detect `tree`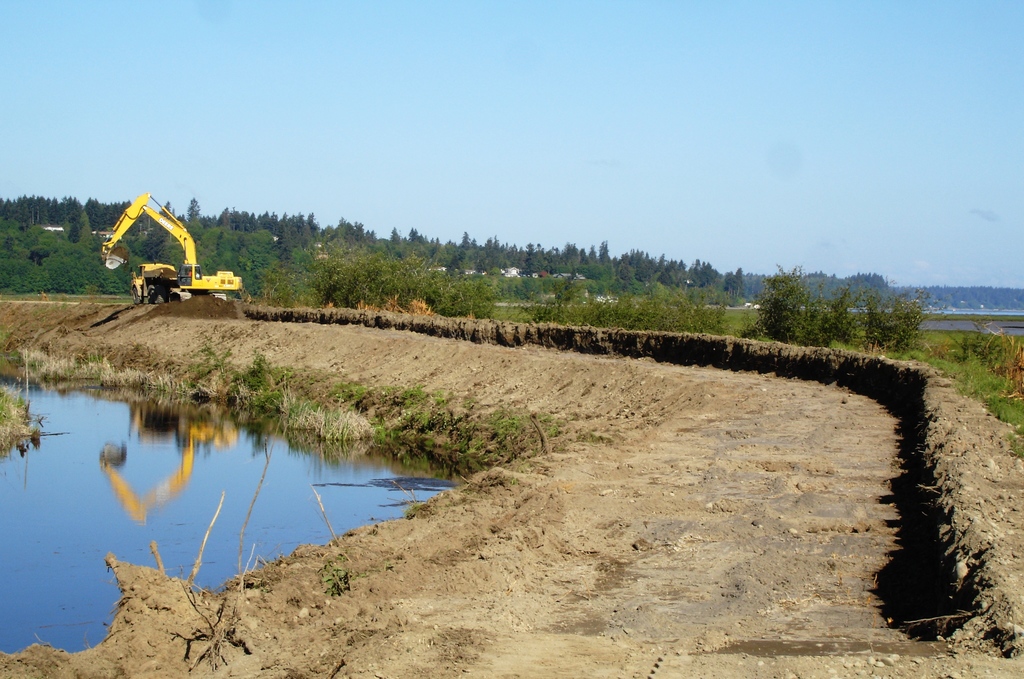
locate(287, 215, 324, 234)
